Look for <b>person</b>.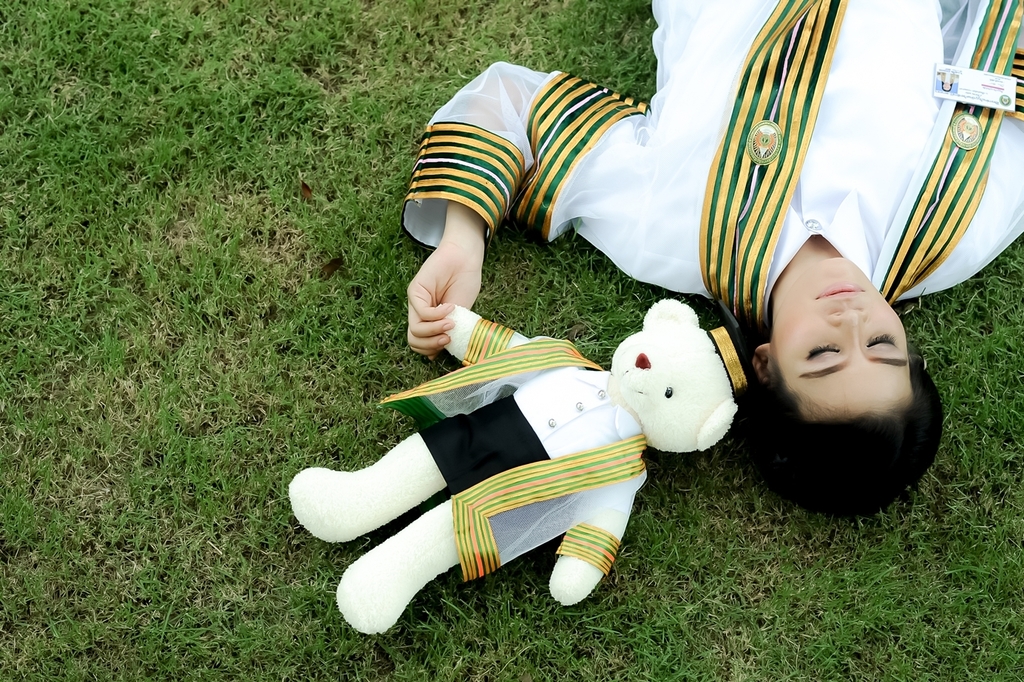
Found: 939, 67, 952, 92.
